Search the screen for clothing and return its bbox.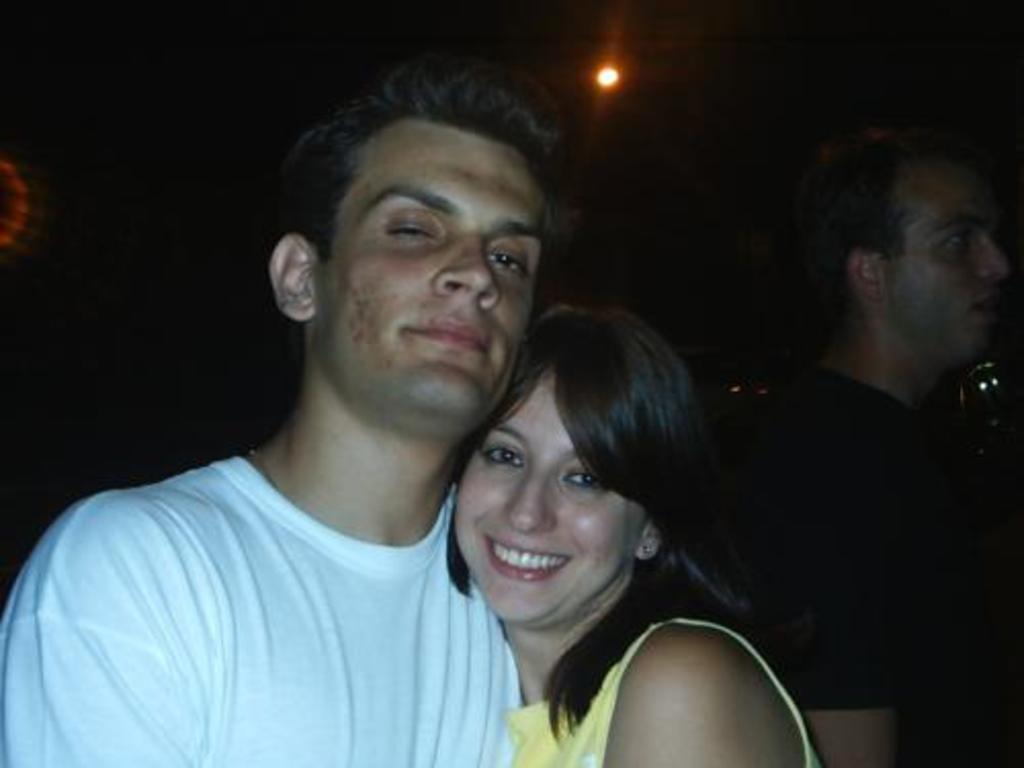
Found: <box>0,436,537,766</box>.
